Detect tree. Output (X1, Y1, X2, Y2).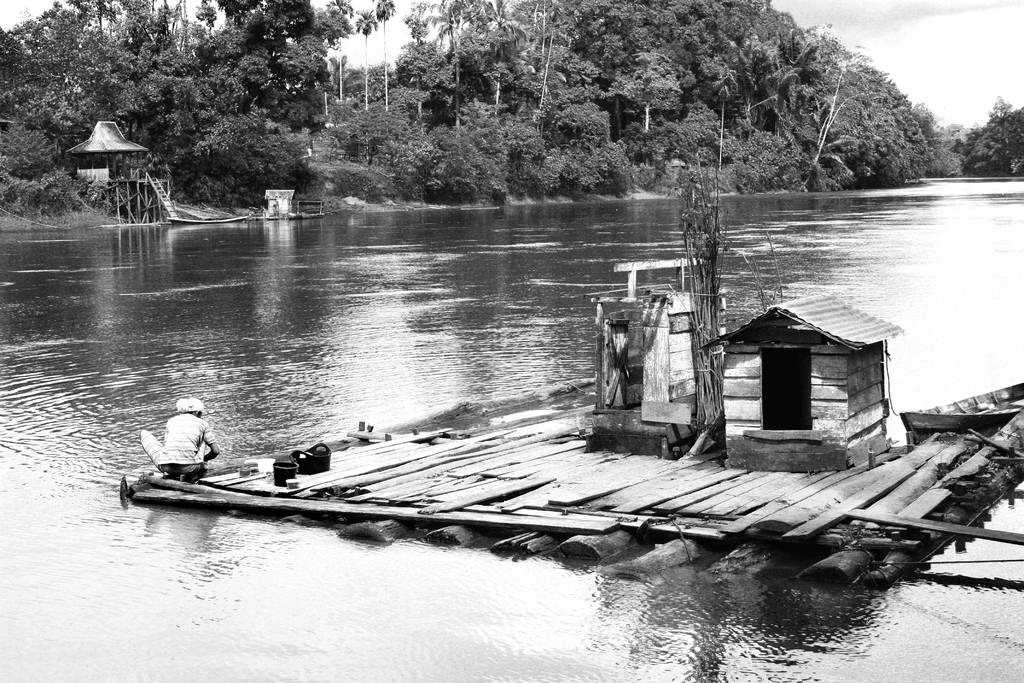
(193, 0, 219, 37).
